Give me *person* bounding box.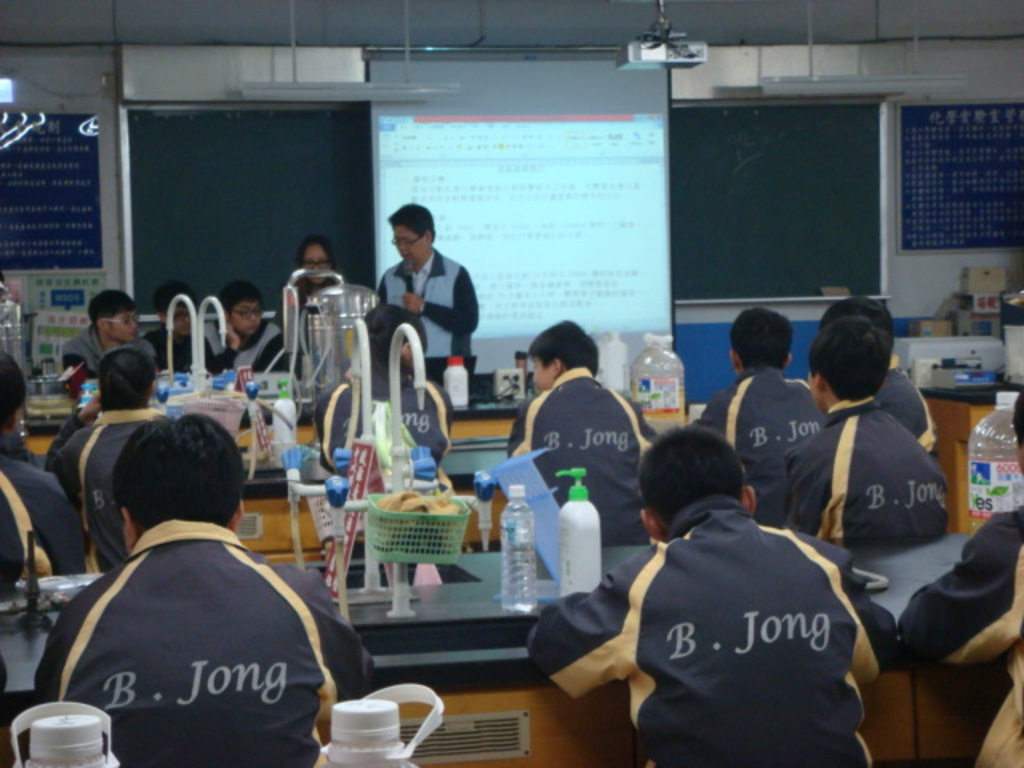
pyautogui.locateOnScreen(58, 291, 160, 382).
